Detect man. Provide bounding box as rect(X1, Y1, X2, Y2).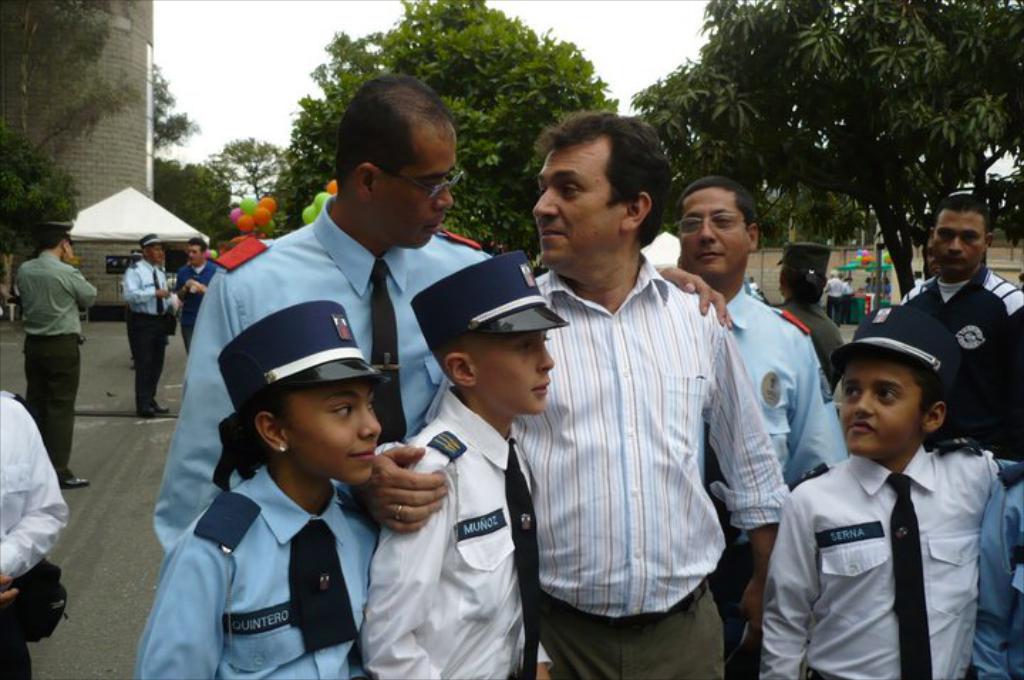
rect(119, 226, 178, 415).
